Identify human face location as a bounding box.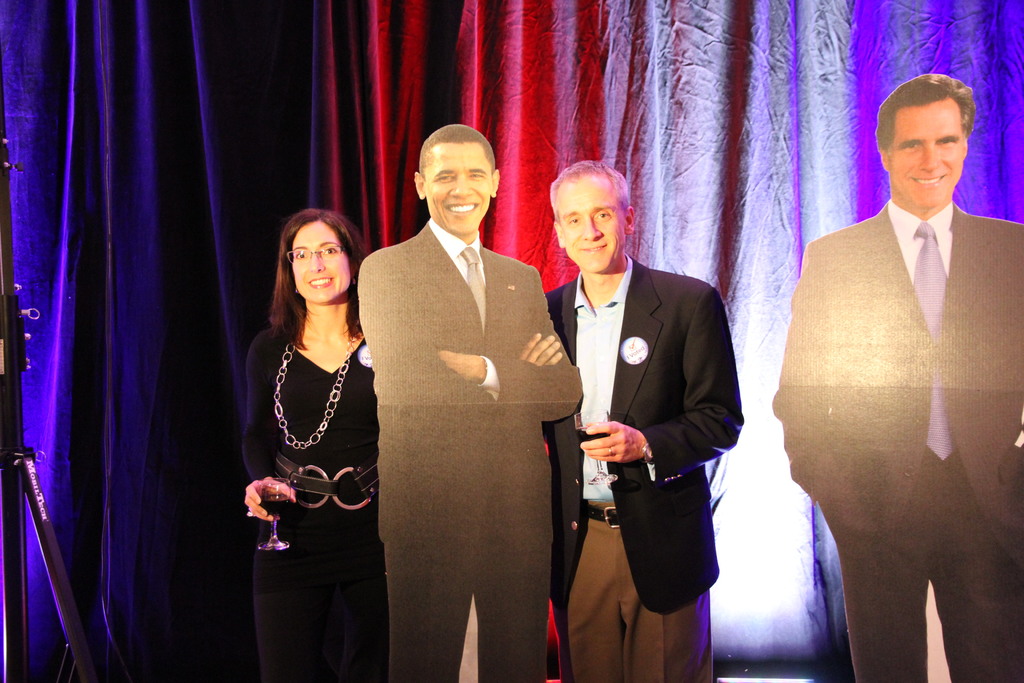
287:219:346:300.
